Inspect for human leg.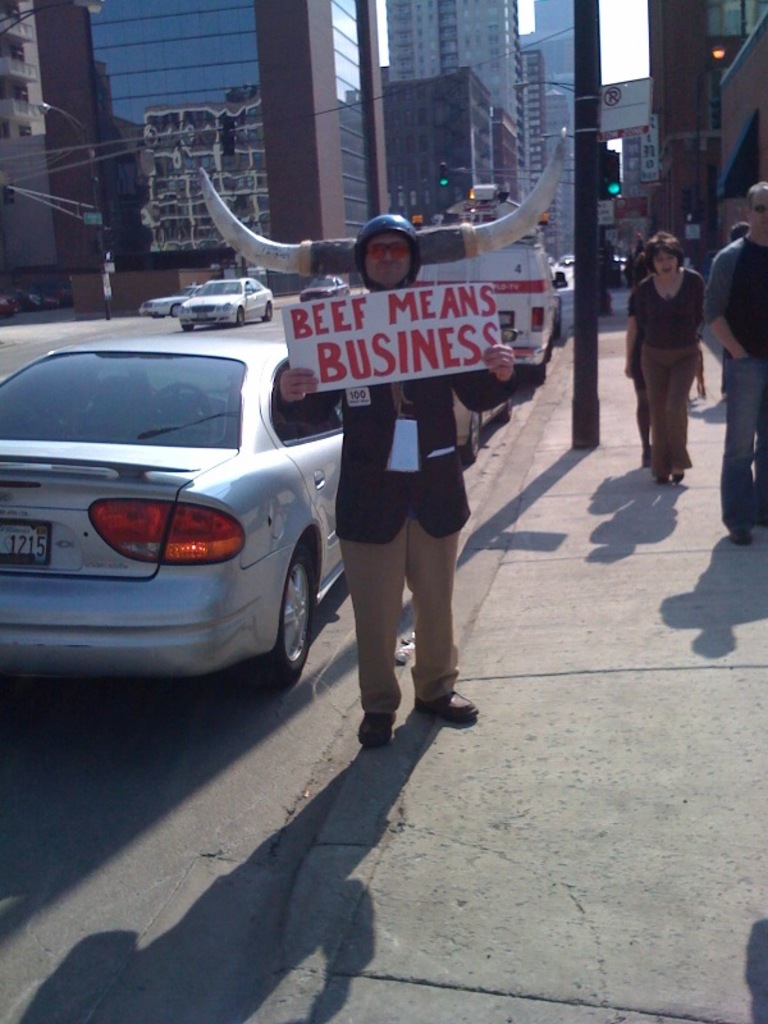
Inspection: {"left": 330, "top": 513, "right": 415, "bottom": 756}.
